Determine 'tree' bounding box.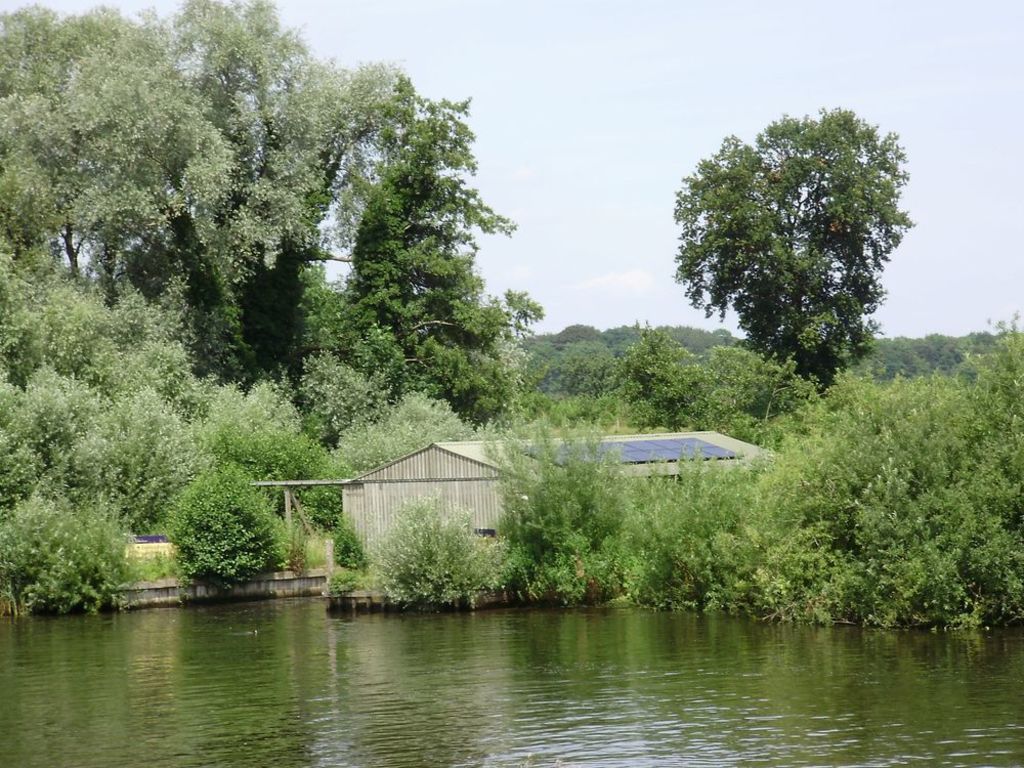
Determined: select_region(897, 331, 908, 367).
